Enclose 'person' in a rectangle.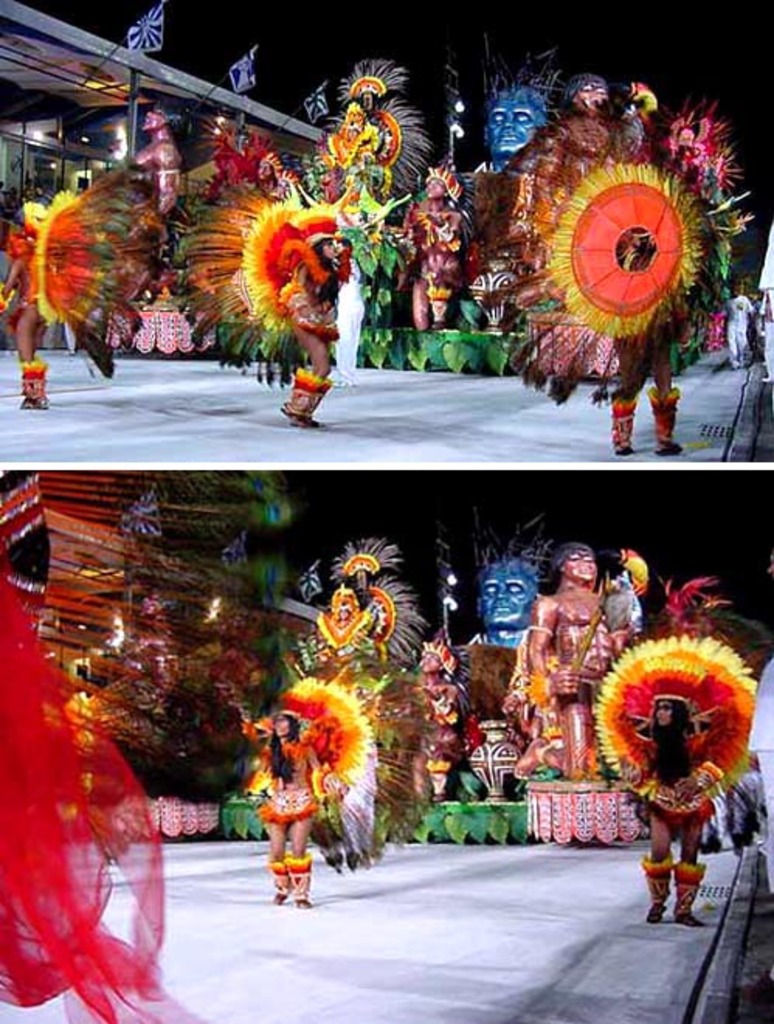
[x1=605, y1=583, x2=755, y2=918].
